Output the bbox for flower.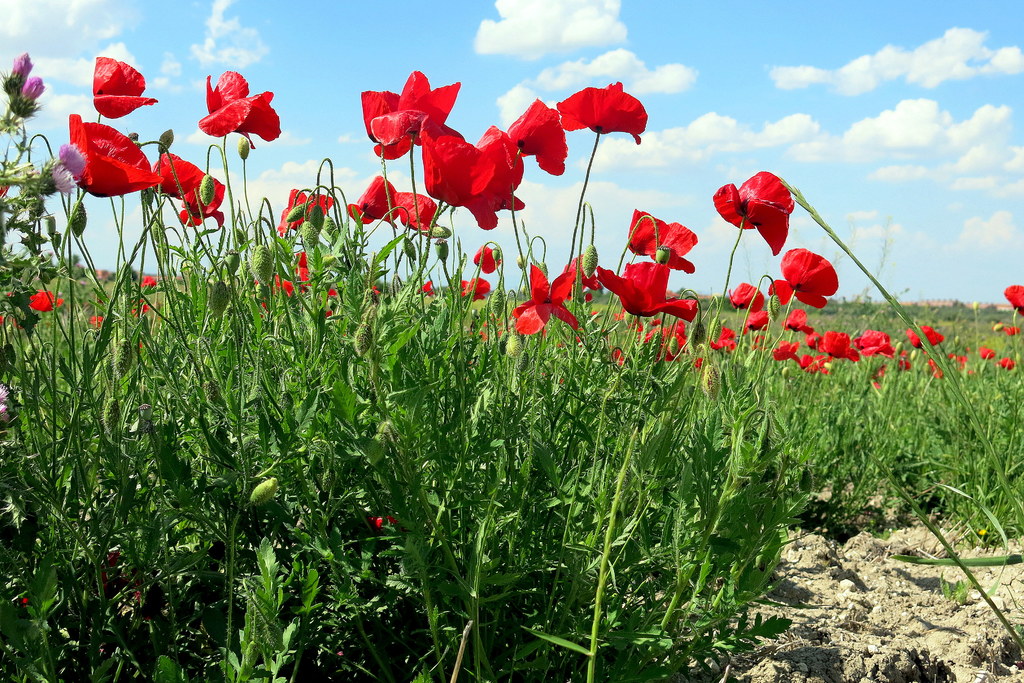
bbox(596, 260, 701, 322).
